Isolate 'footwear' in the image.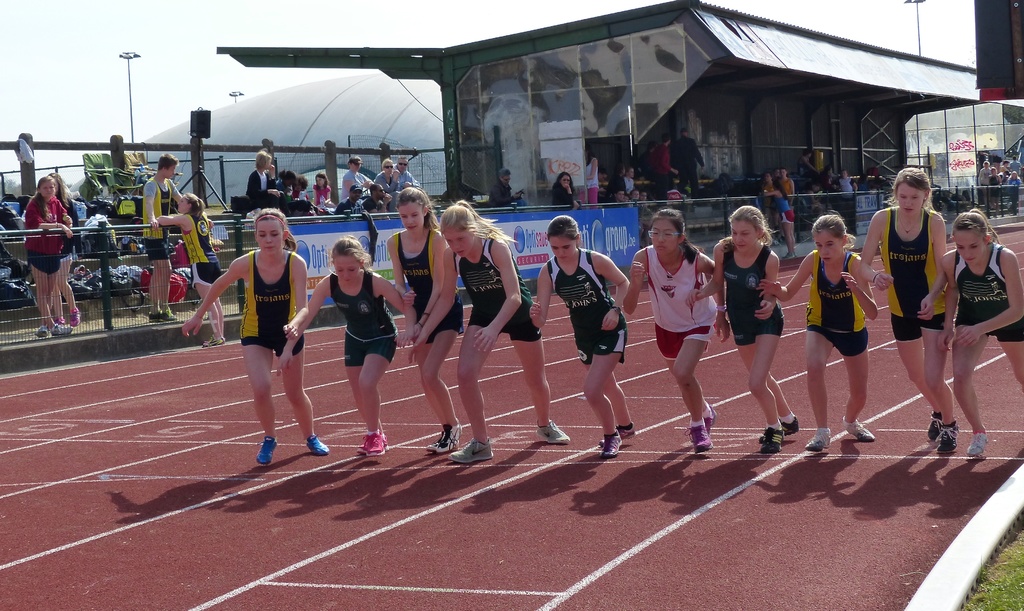
Isolated region: x1=701 y1=406 x2=716 y2=435.
